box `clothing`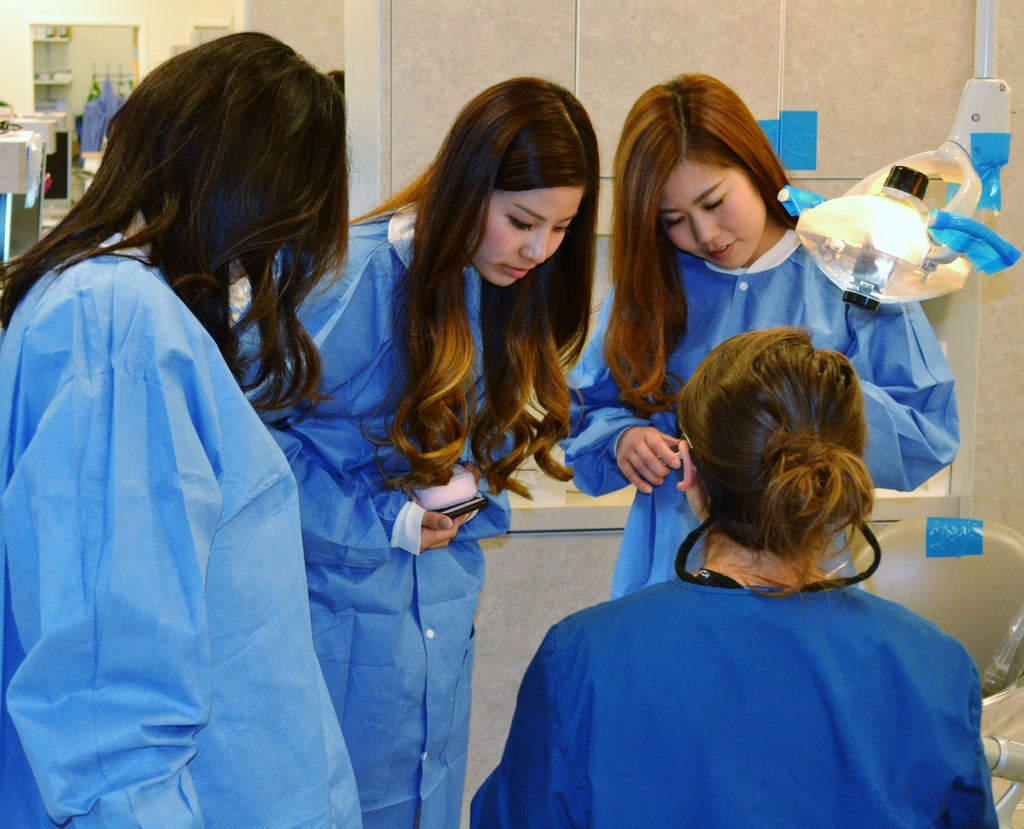
bbox=(479, 564, 995, 828)
